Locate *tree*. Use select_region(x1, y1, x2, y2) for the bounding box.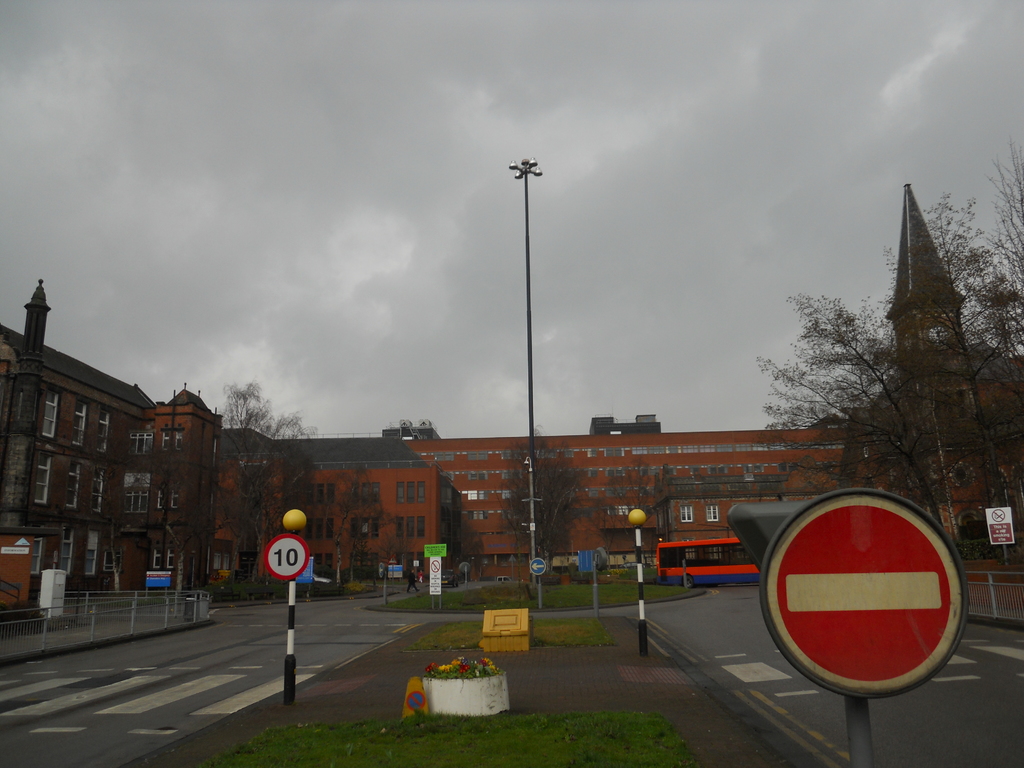
select_region(600, 454, 678, 565).
